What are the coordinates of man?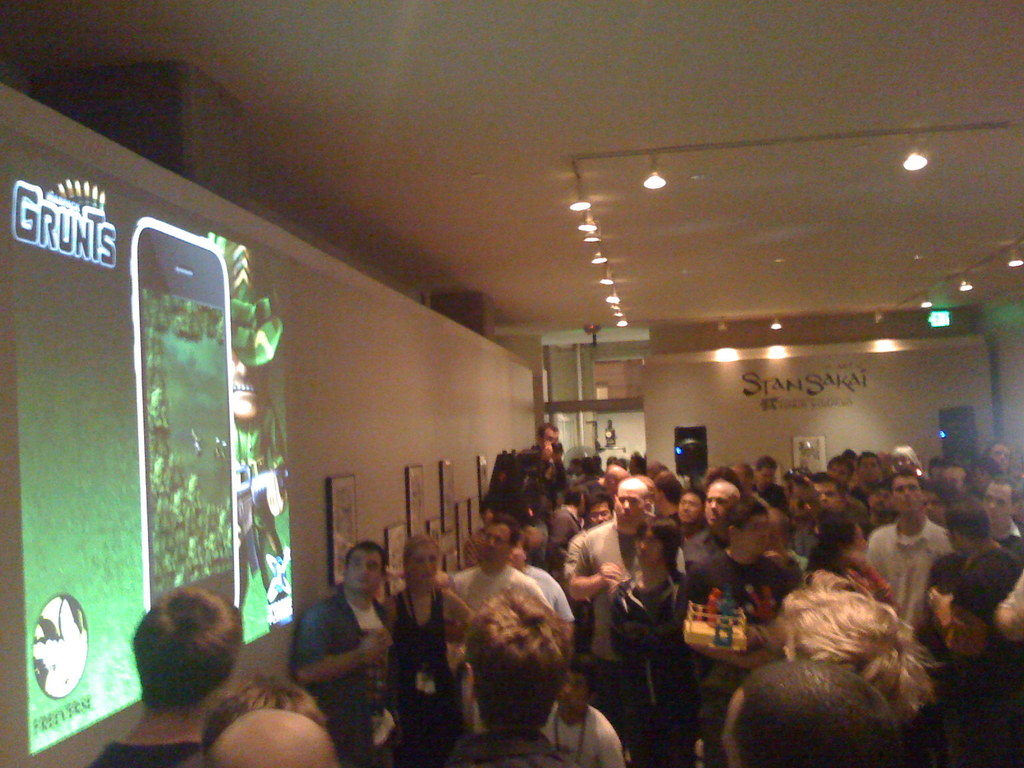
(left=516, top=420, right=587, bottom=543).
